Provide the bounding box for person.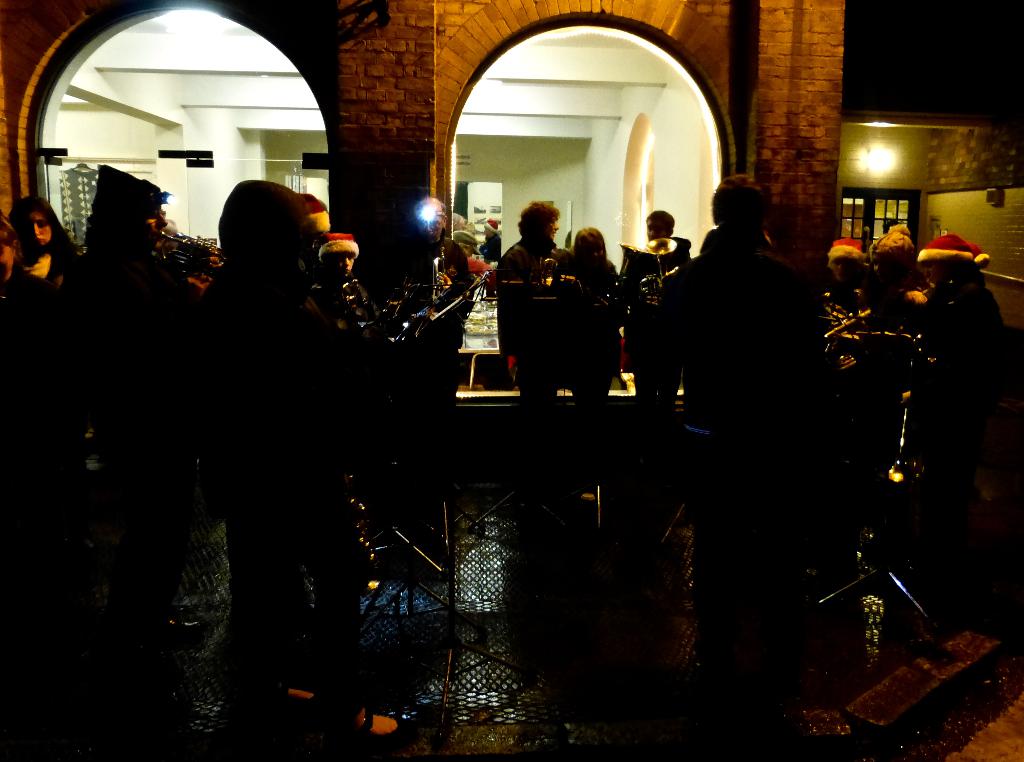
[left=610, top=211, right=702, bottom=416].
